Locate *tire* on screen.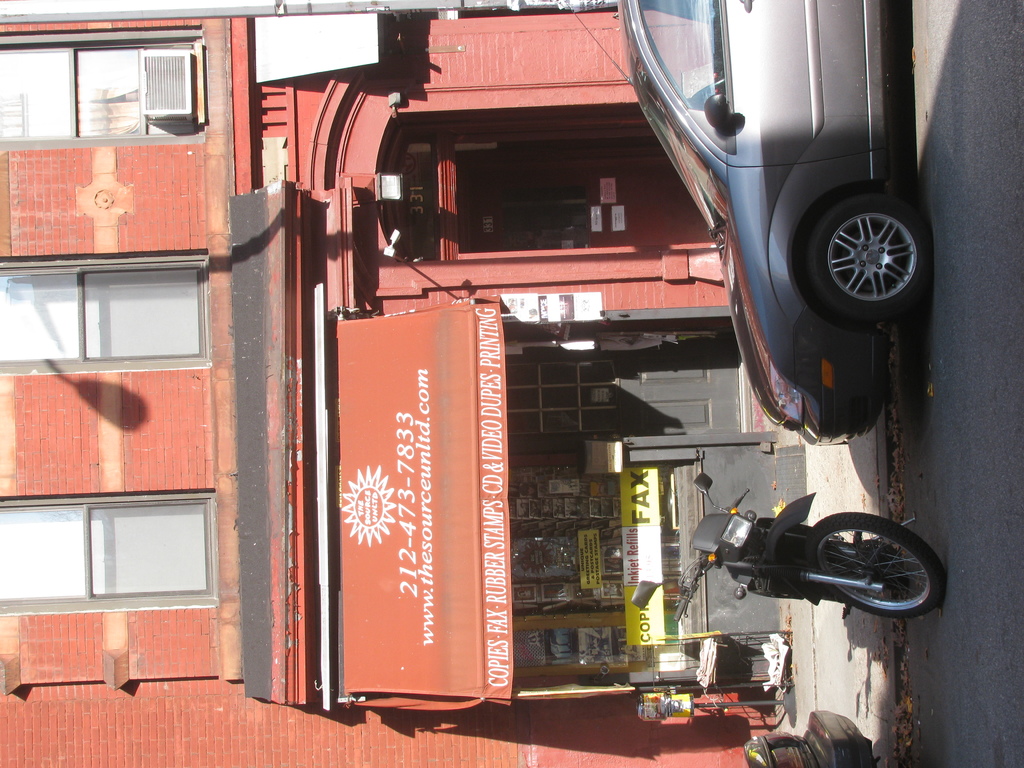
On screen at <bbox>796, 189, 934, 319</bbox>.
